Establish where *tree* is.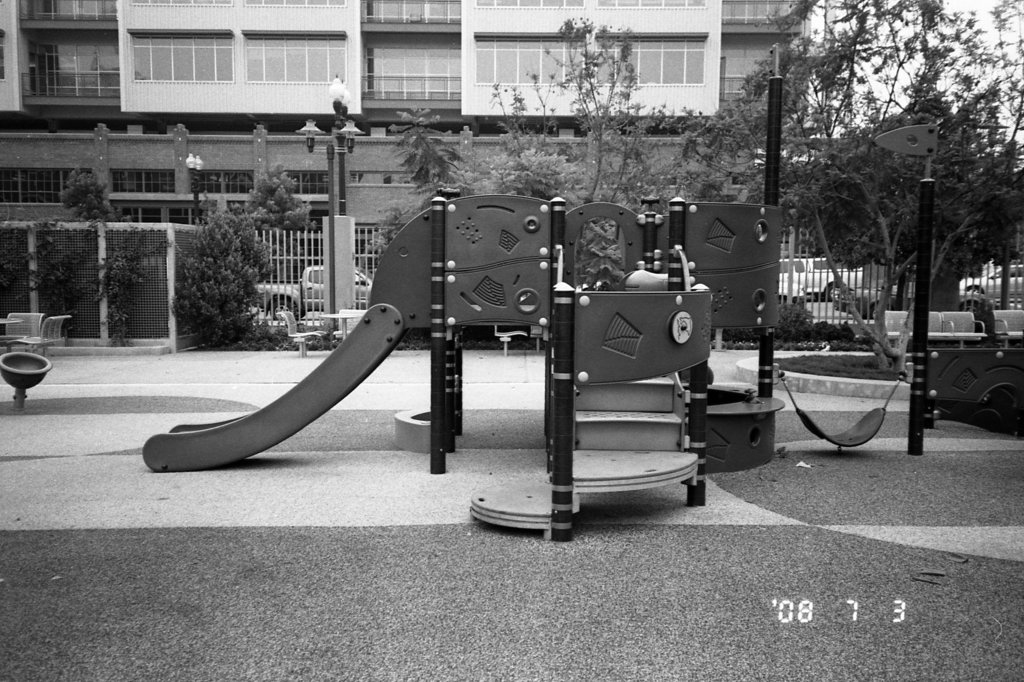
Established at <region>509, 11, 669, 207</region>.
